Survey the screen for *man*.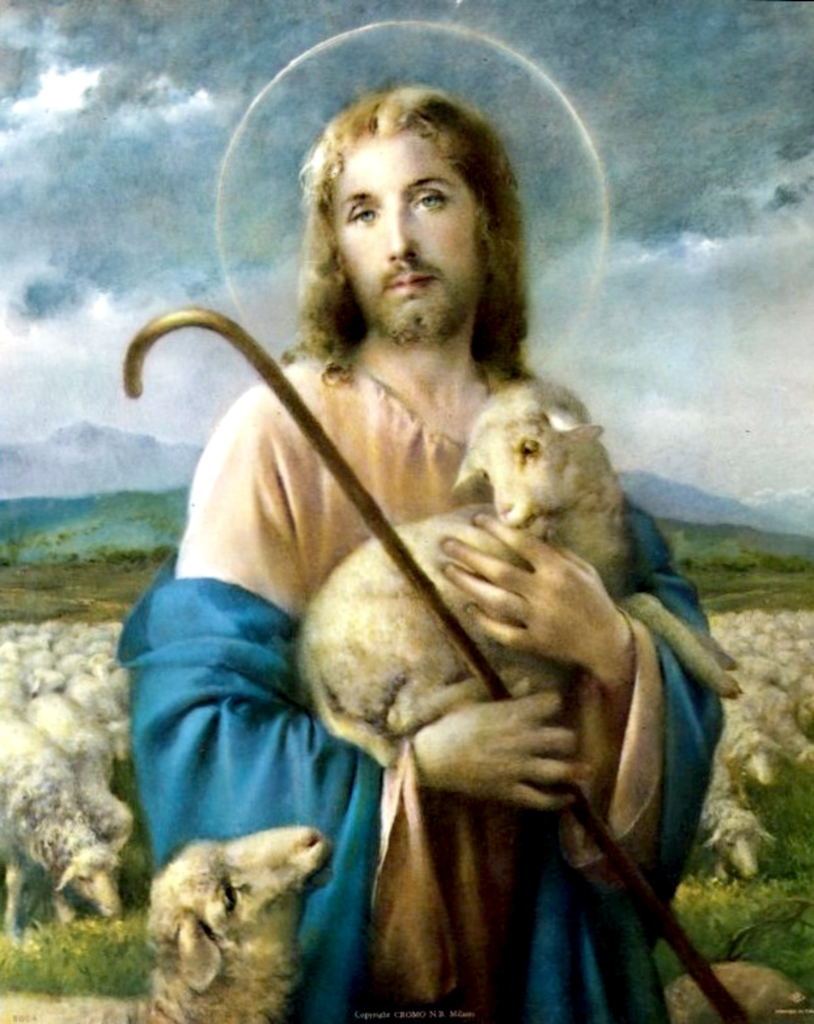
Survey found: BBox(133, 43, 733, 1003).
